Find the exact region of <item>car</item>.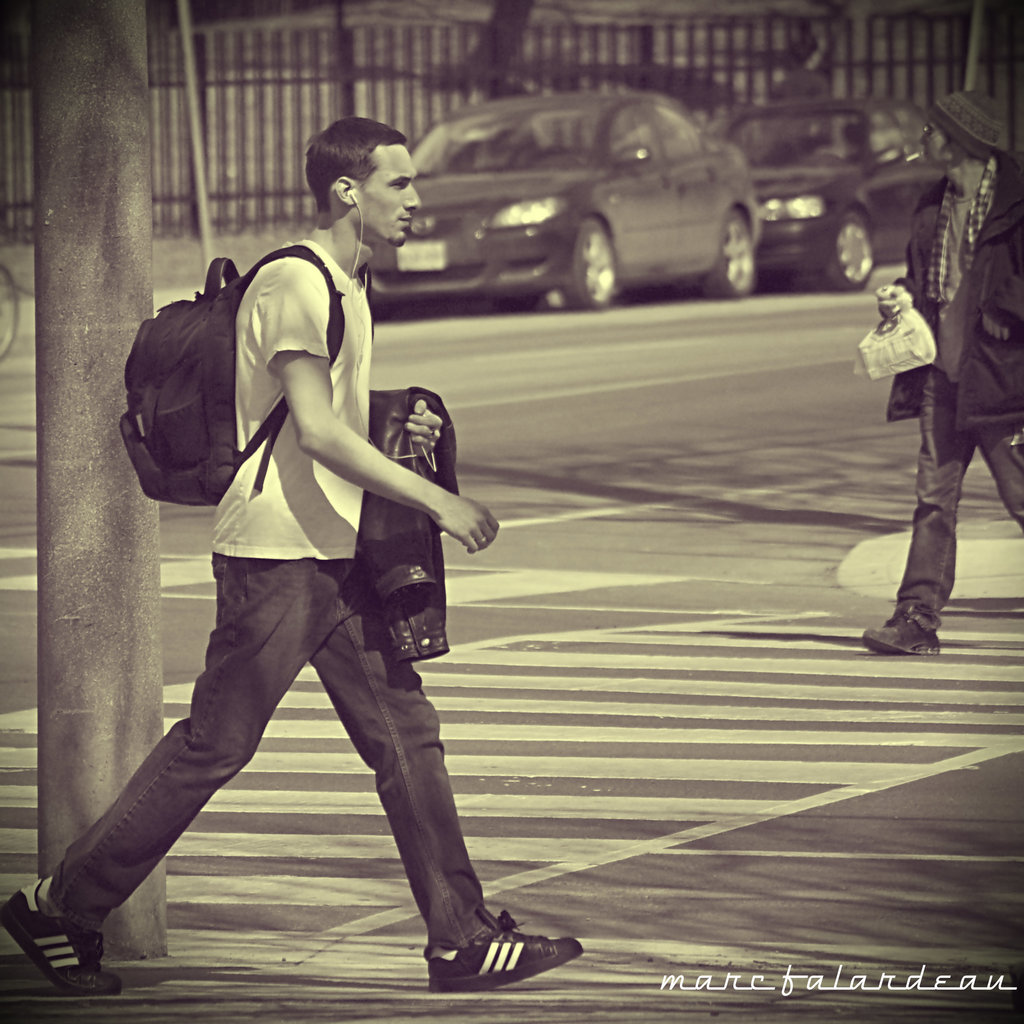
Exact region: BBox(359, 82, 785, 307).
